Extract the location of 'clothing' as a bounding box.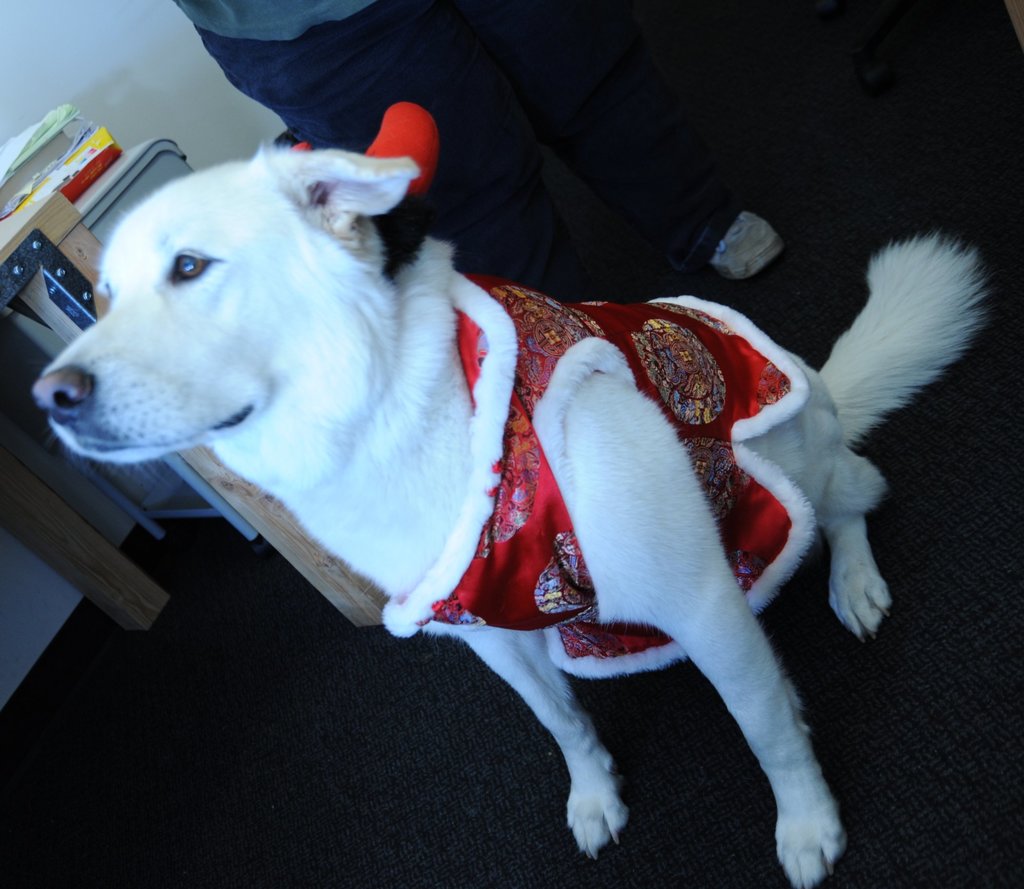
(x1=401, y1=284, x2=817, y2=674).
